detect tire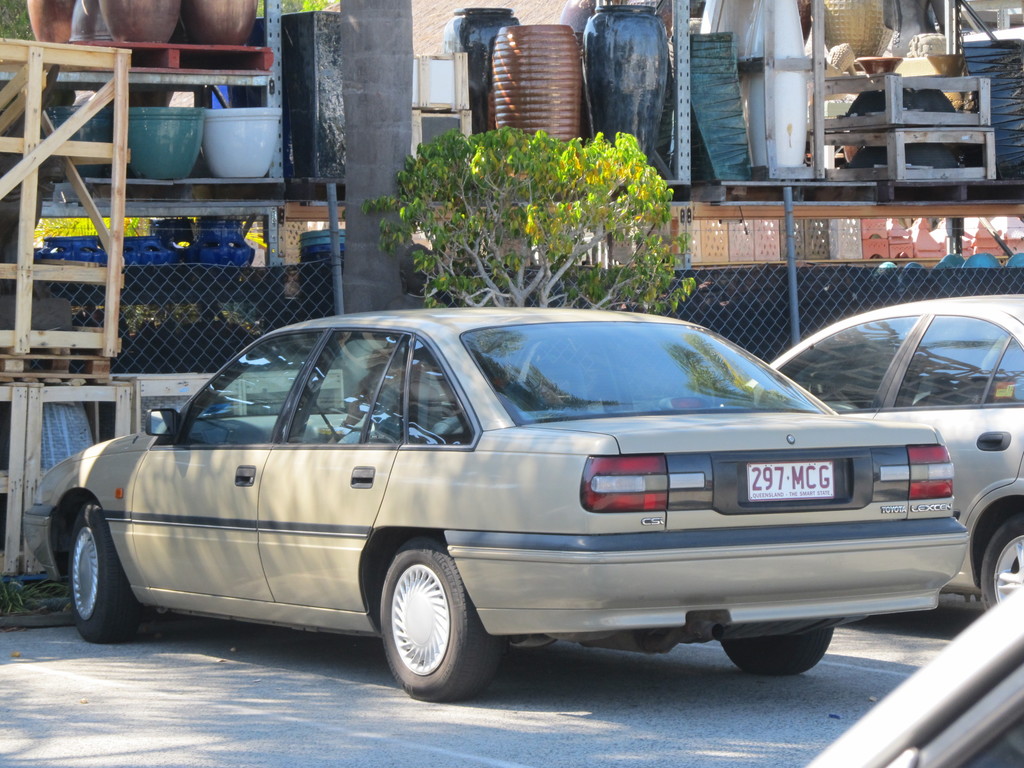
{"x1": 719, "y1": 627, "x2": 834, "y2": 674}
